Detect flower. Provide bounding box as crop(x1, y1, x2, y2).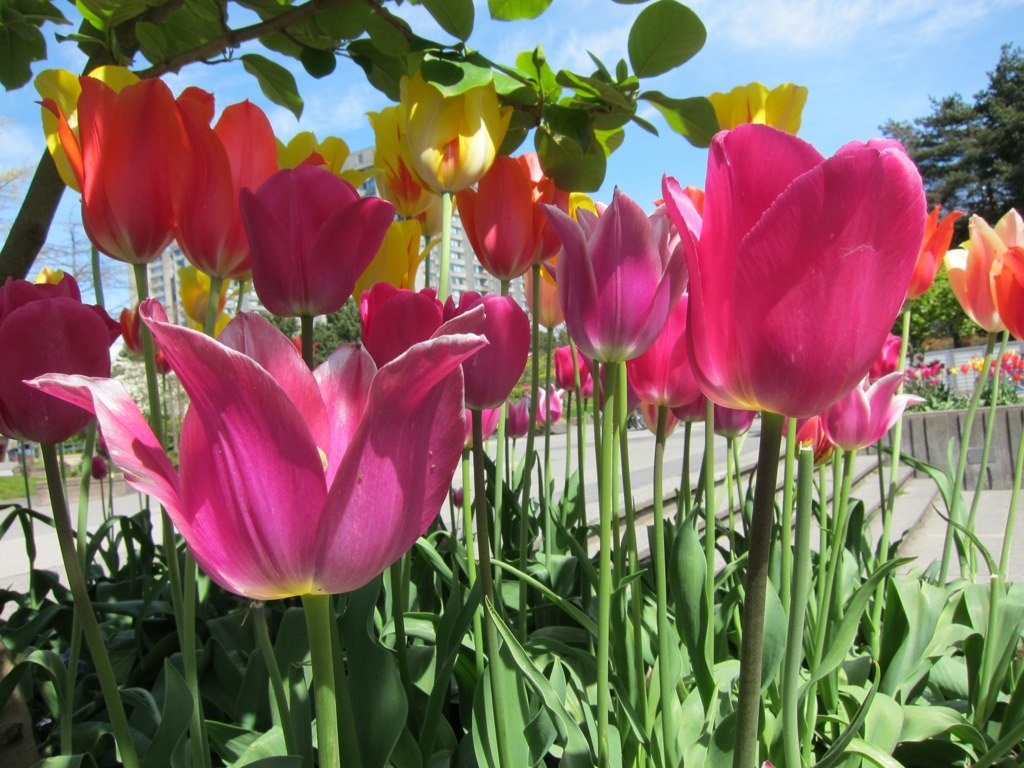
crop(943, 209, 1023, 334).
